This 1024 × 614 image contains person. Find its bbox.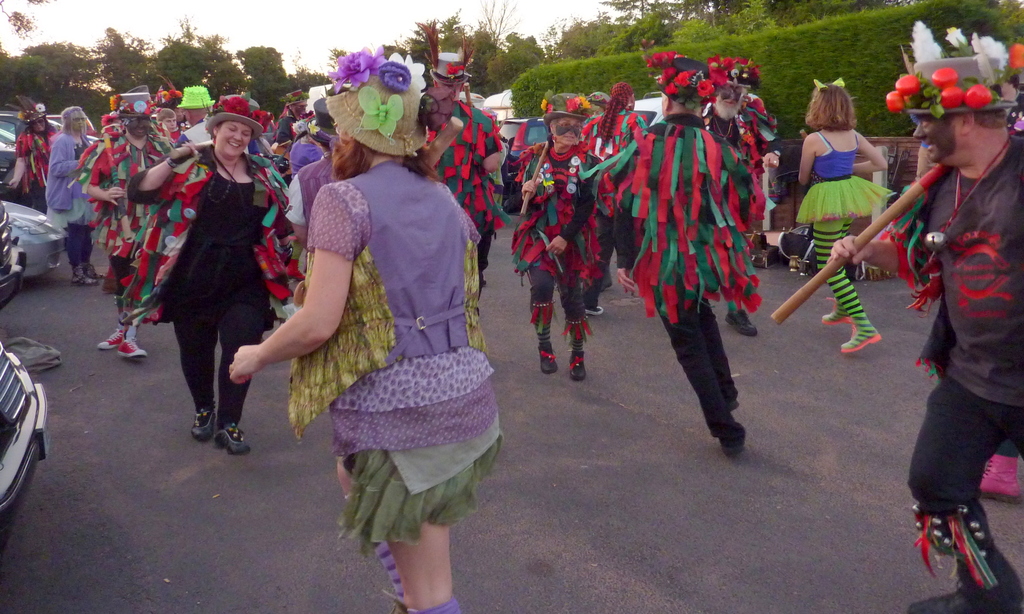
(799,79,894,350).
